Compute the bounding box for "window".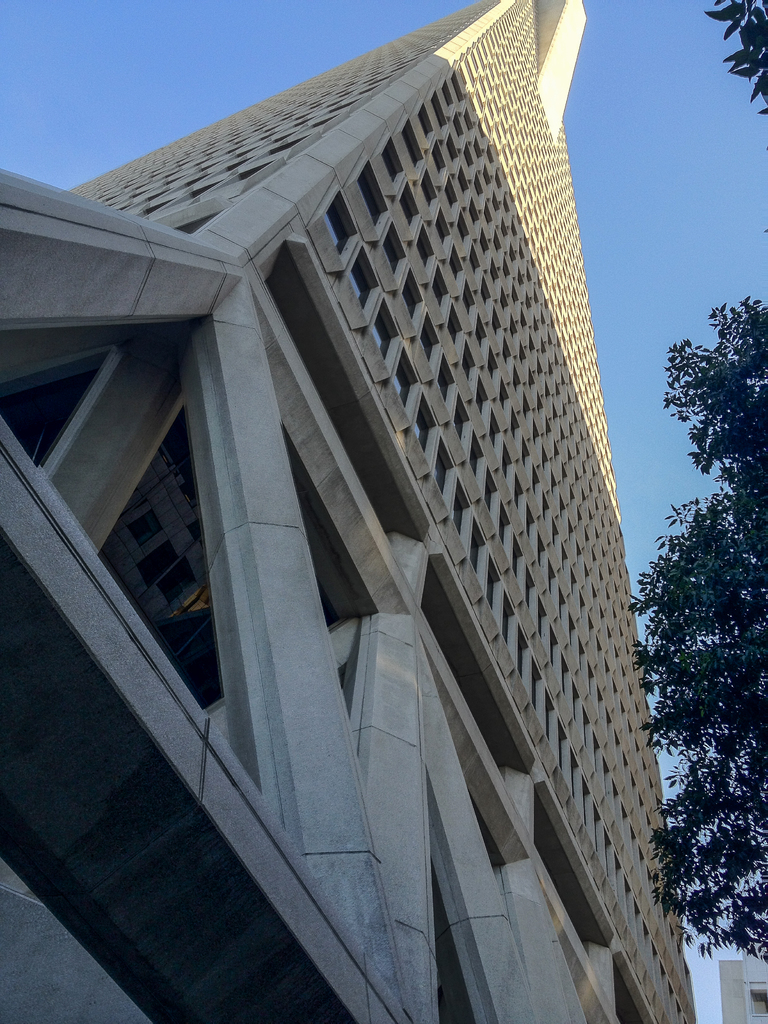
locate(436, 79, 455, 120).
